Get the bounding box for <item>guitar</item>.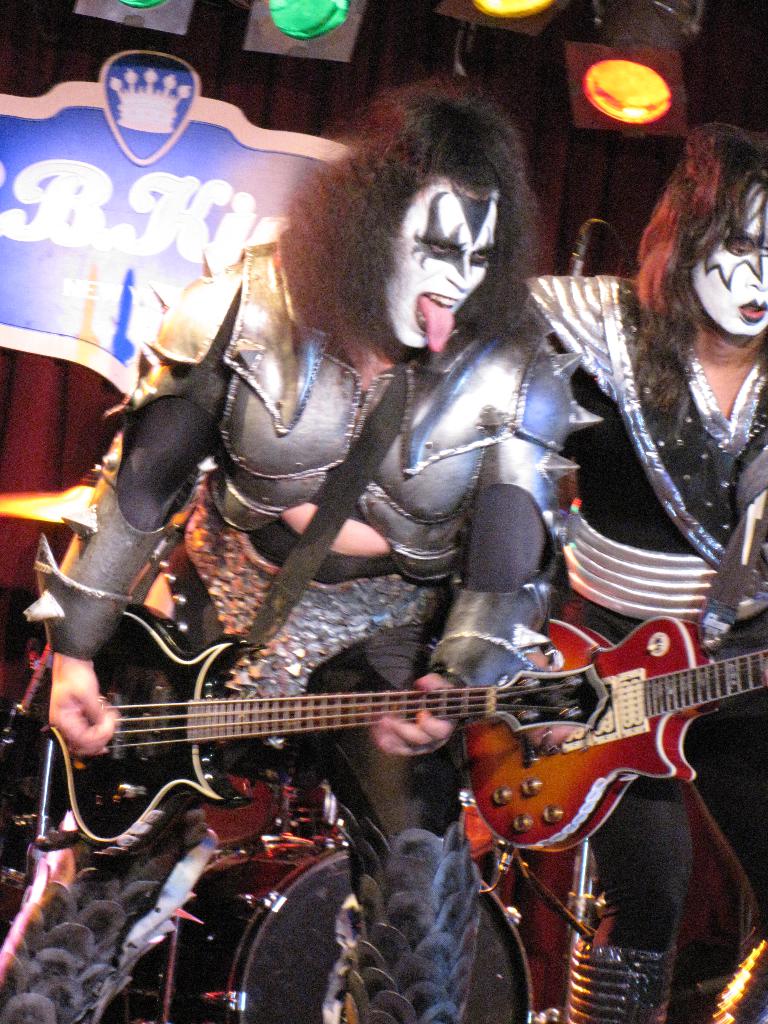
bbox(463, 598, 767, 865).
